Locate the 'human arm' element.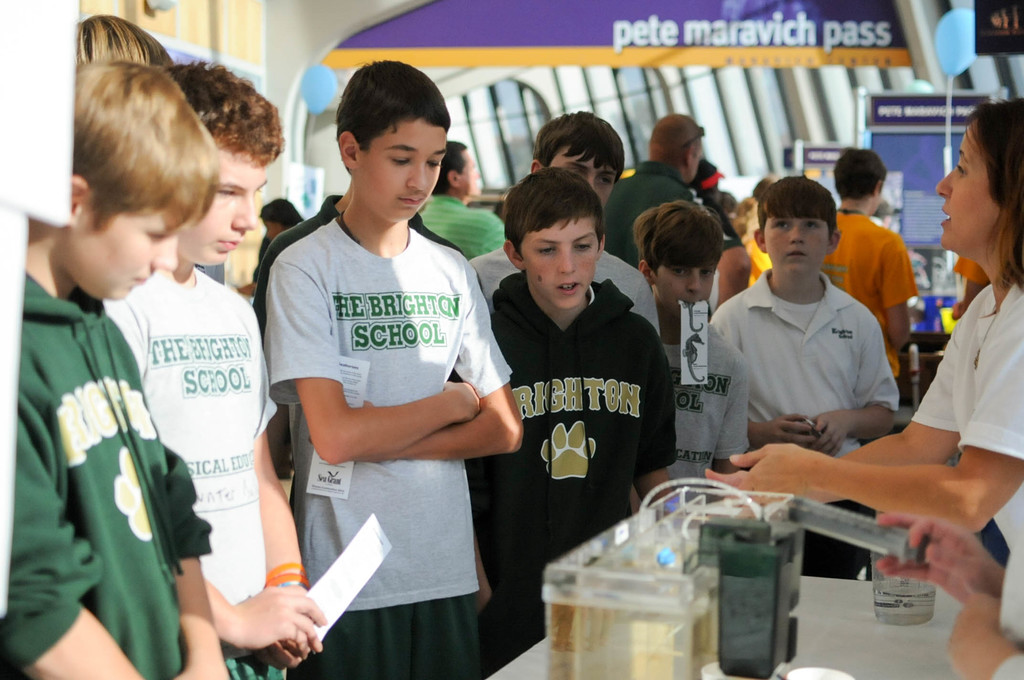
Element bbox: 714,346,760,478.
